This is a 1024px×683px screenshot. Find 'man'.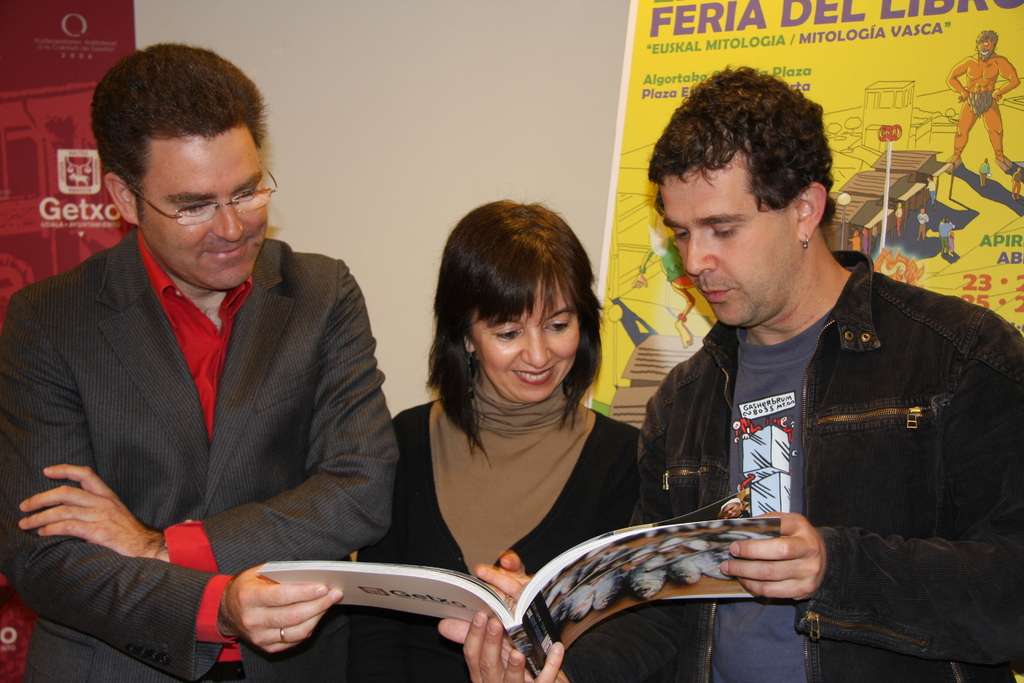
Bounding box: x1=582, y1=76, x2=1000, y2=664.
